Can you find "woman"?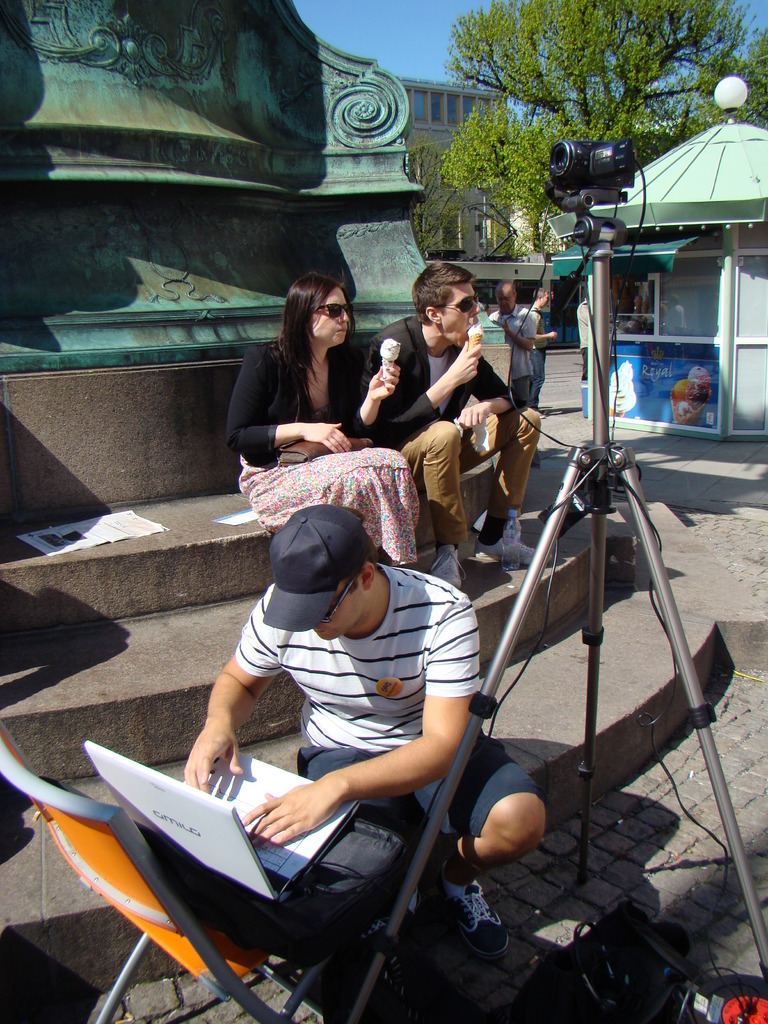
Yes, bounding box: locate(227, 271, 435, 572).
